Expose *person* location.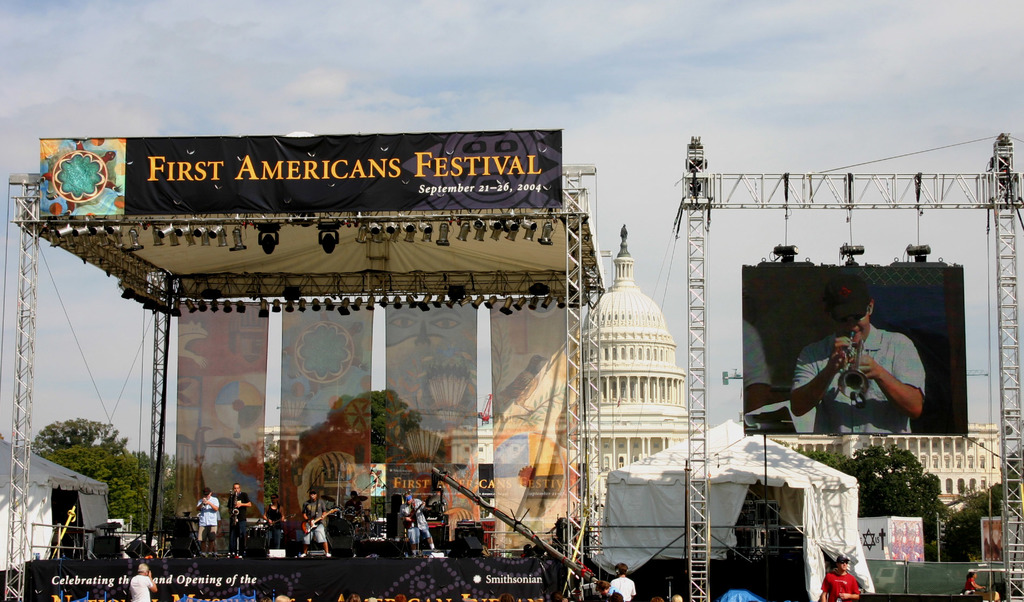
Exposed at bbox=(593, 583, 622, 601).
